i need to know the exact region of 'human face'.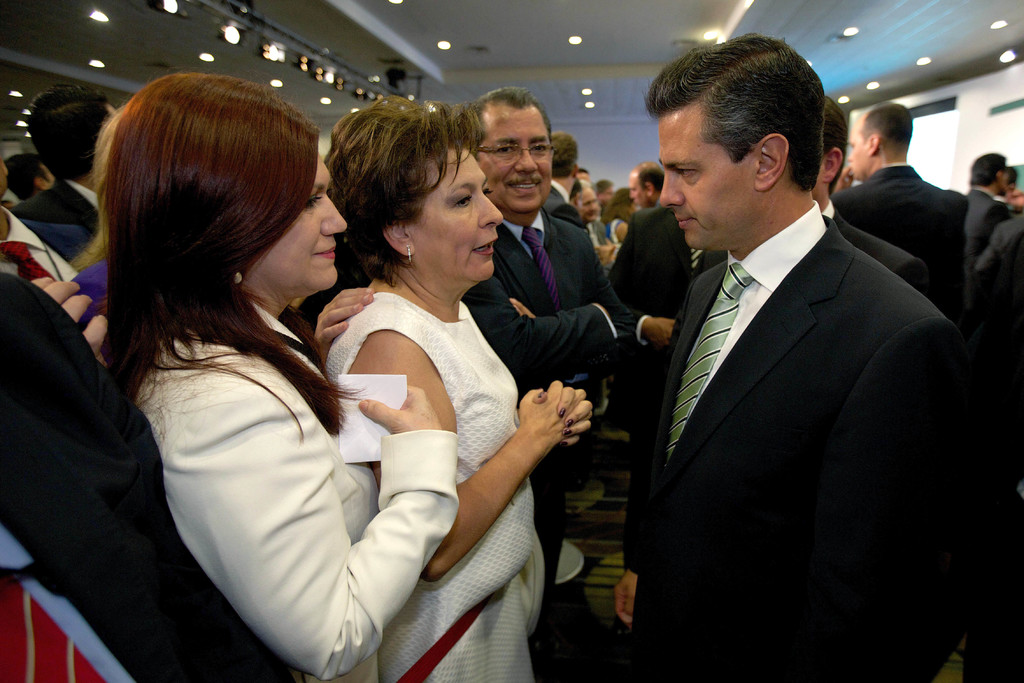
Region: (left=289, top=150, right=351, bottom=294).
